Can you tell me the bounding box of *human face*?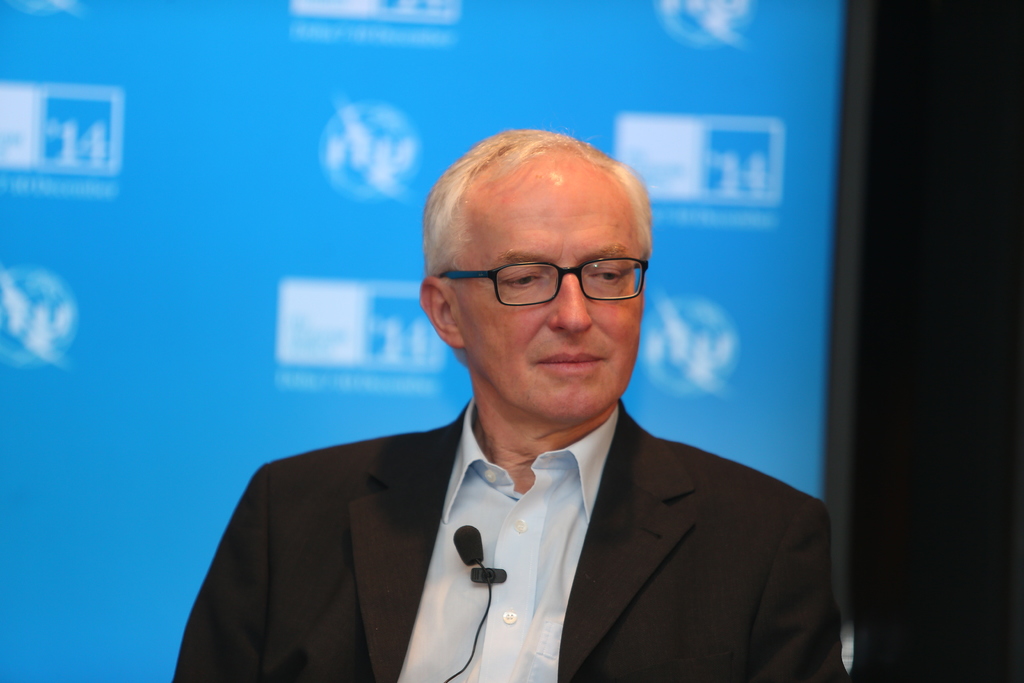
[465, 184, 643, 428].
